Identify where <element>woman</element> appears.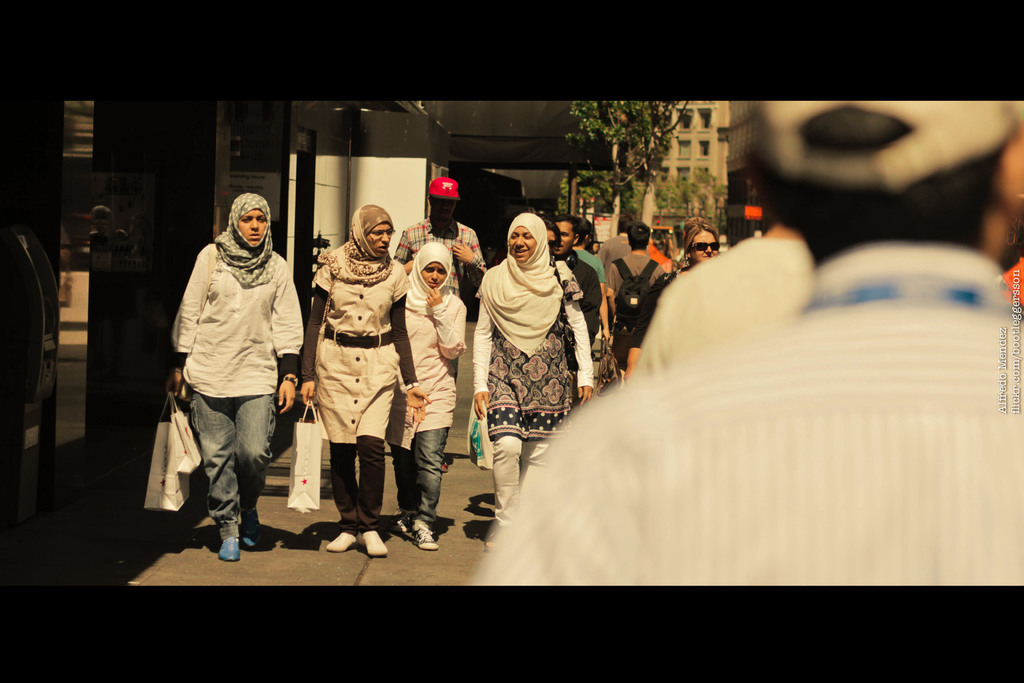
Appears at rect(300, 193, 438, 557).
